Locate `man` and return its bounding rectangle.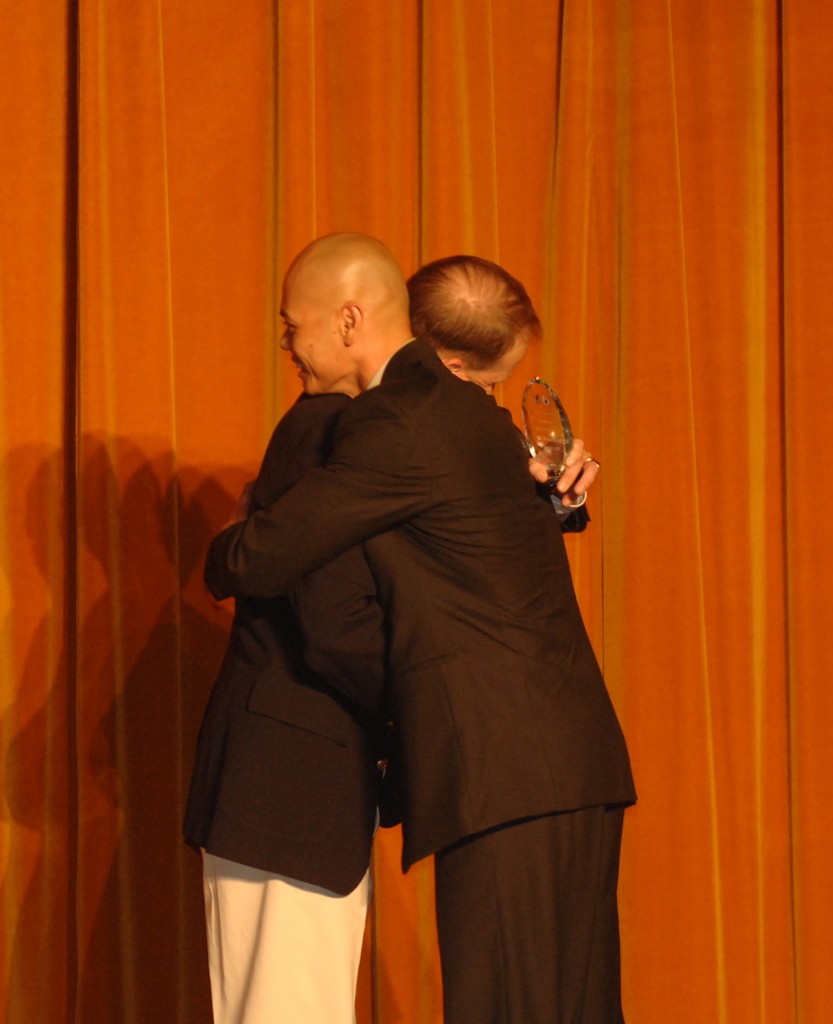
BBox(189, 251, 605, 1023).
